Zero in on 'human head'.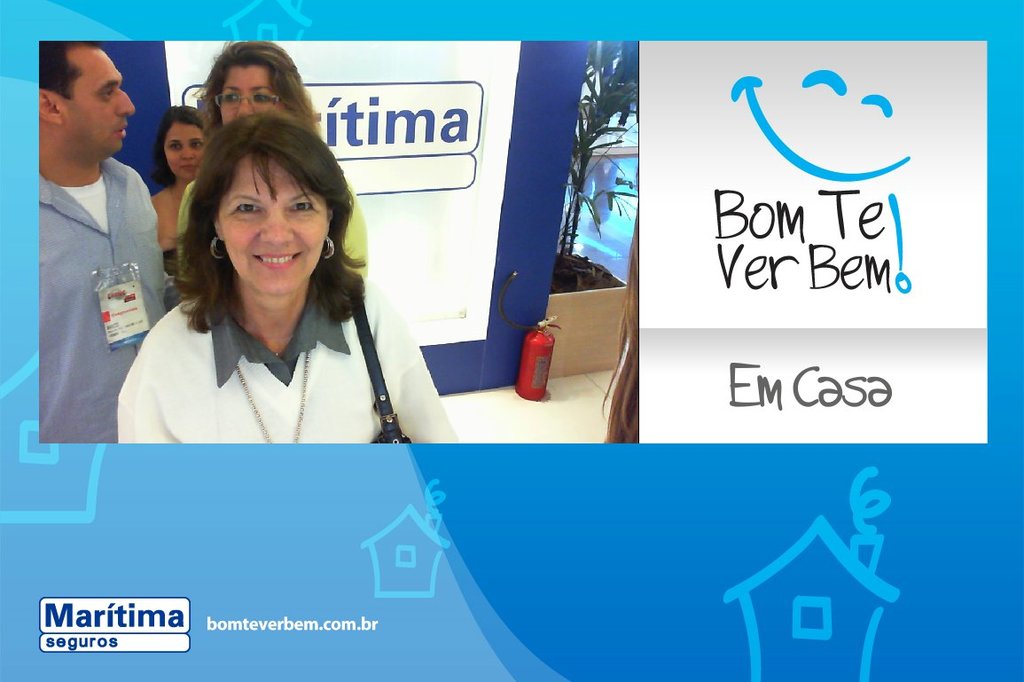
Zeroed in: Rect(35, 42, 125, 160).
